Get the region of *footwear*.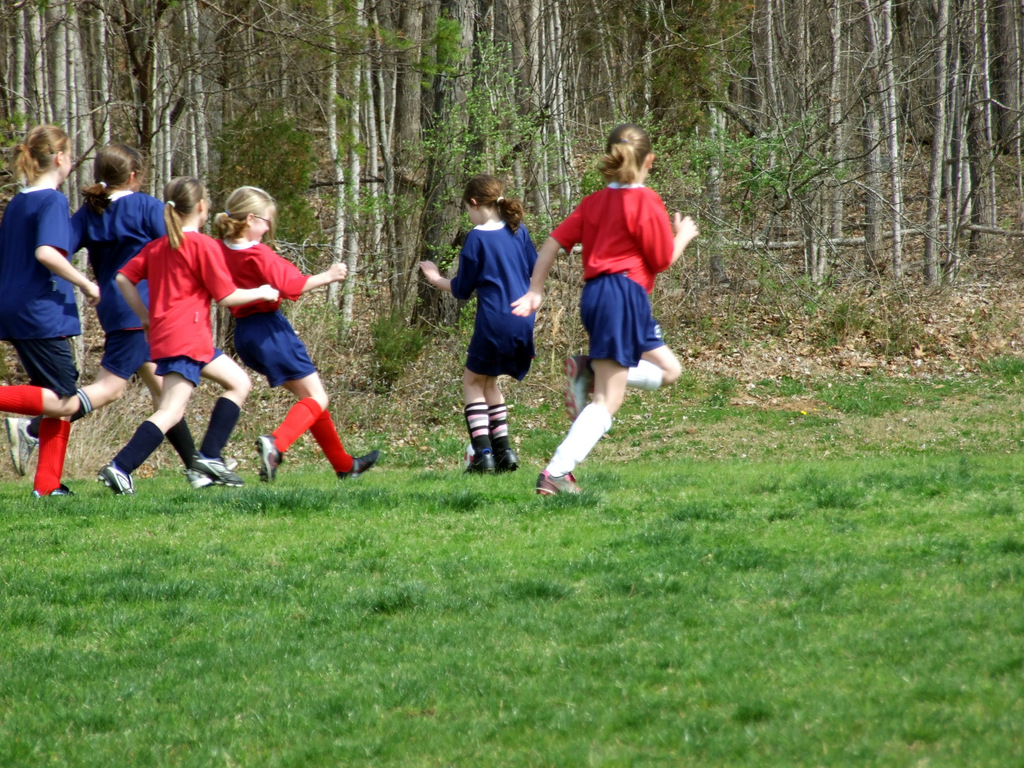
191:452:248:488.
